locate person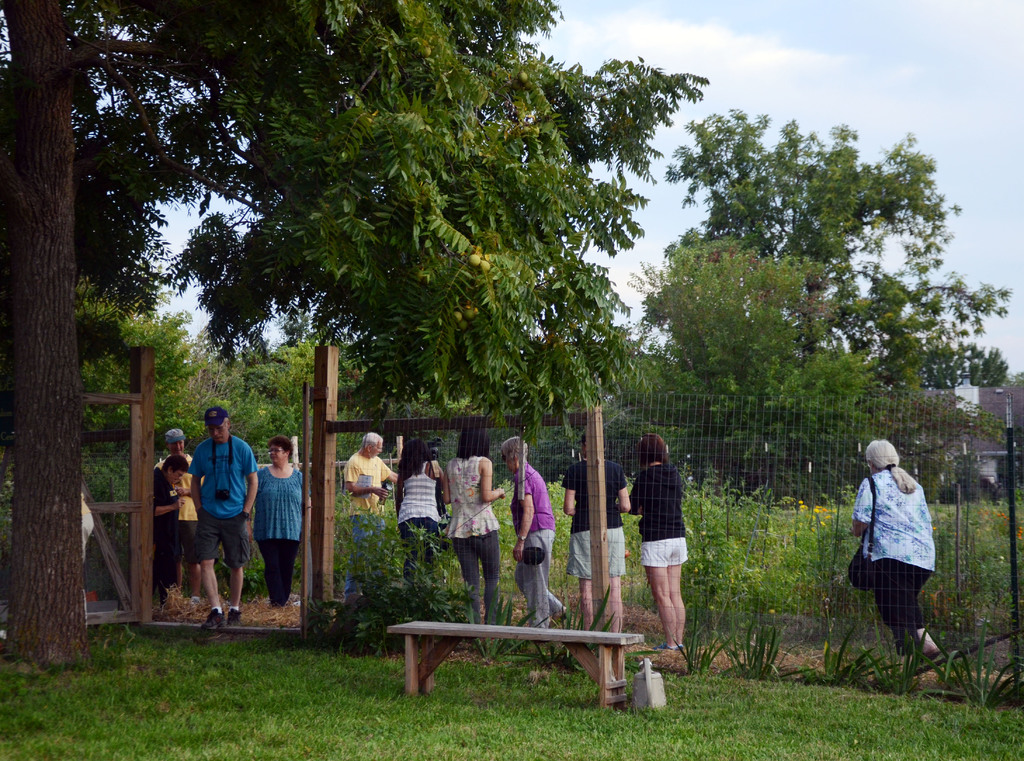
Rect(497, 435, 566, 641)
